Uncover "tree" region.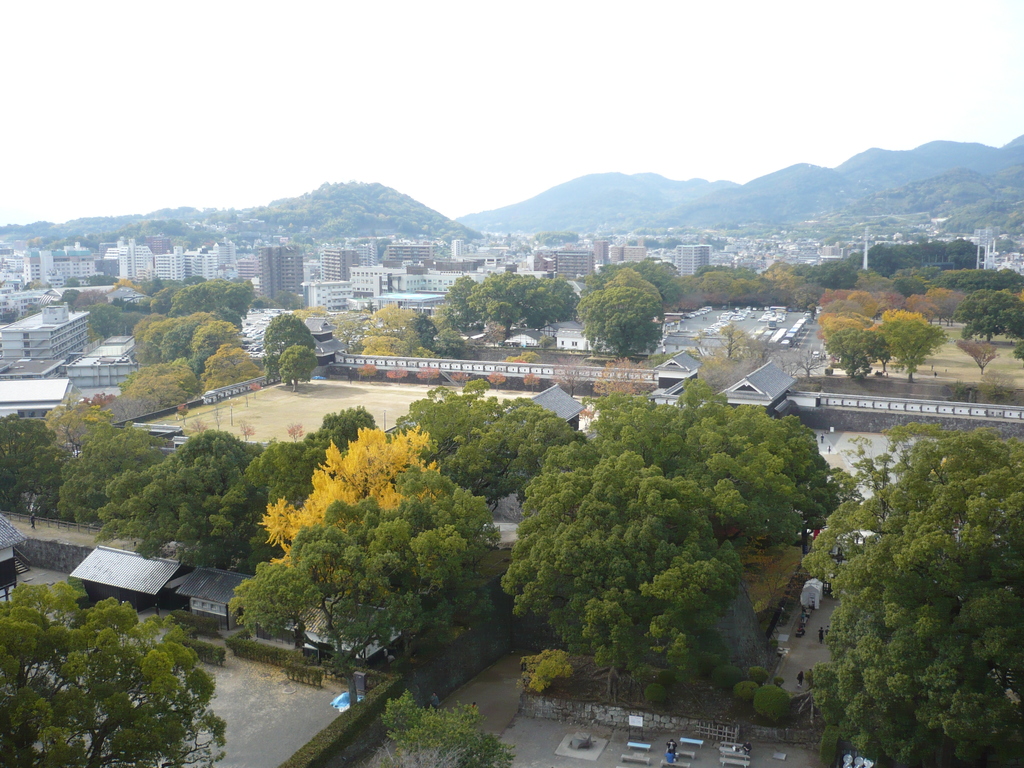
Uncovered: 952,287,1023,340.
